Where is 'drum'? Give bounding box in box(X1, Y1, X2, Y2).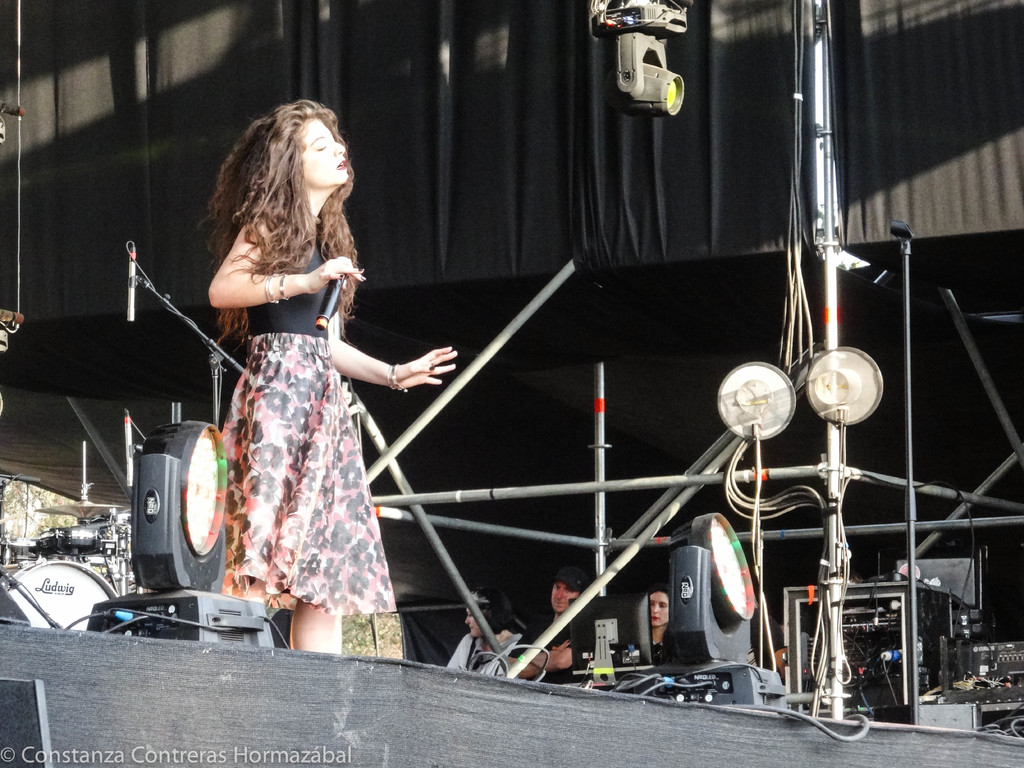
box(1, 548, 121, 638).
